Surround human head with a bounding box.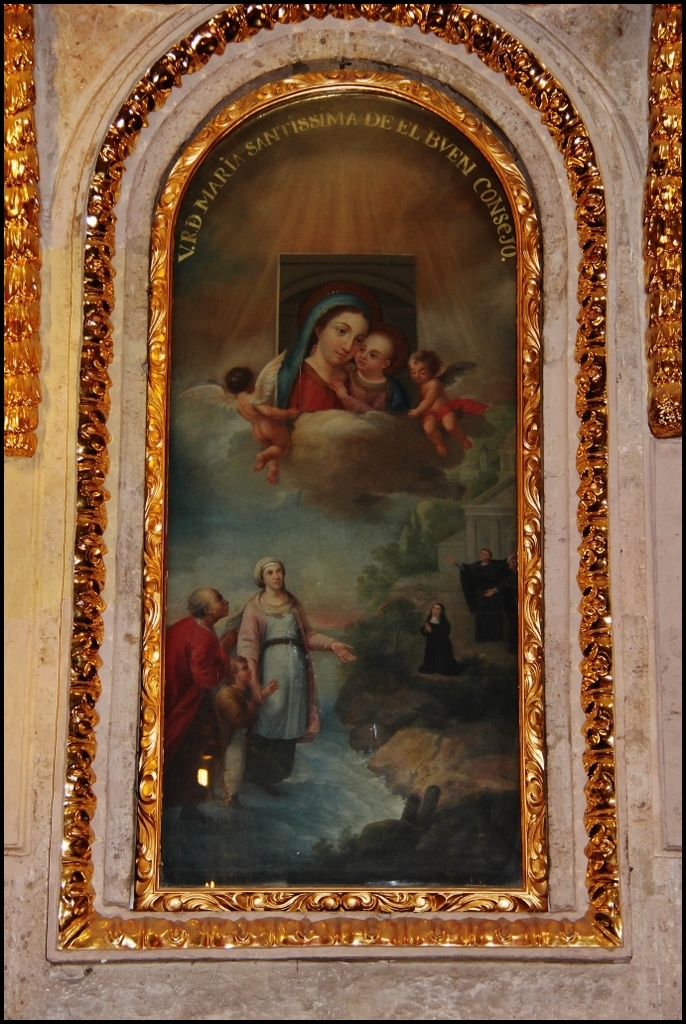
(x1=314, y1=301, x2=374, y2=362).
